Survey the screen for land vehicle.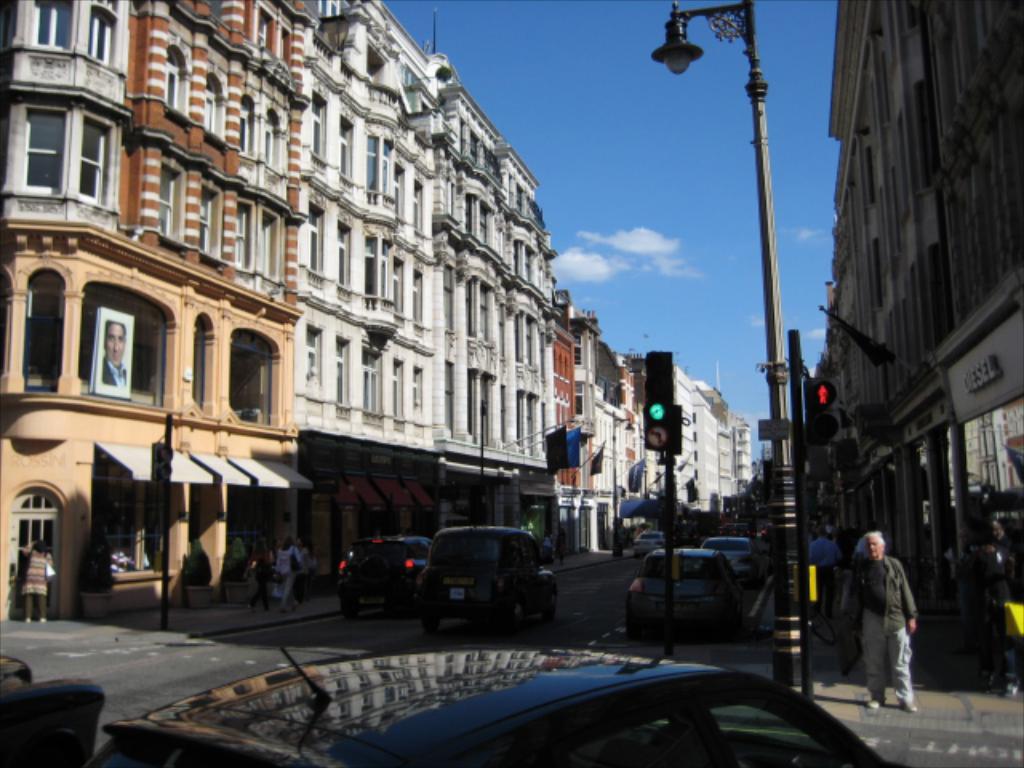
Survey found: 336 534 435 618.
